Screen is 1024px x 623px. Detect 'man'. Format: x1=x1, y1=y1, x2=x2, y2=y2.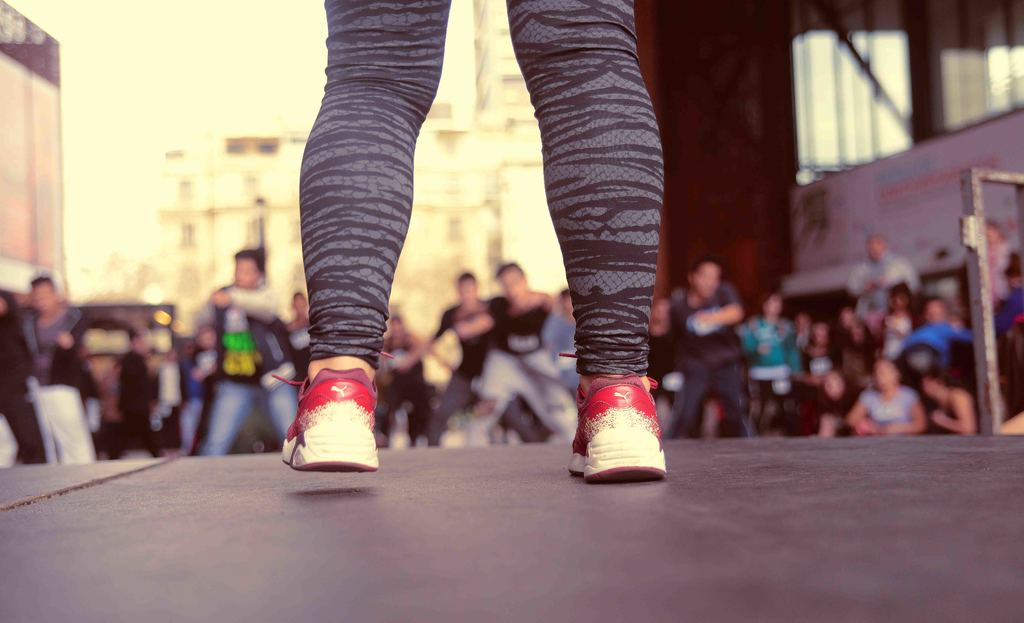
x1=8, y1=263, x2=92, y2=471.
